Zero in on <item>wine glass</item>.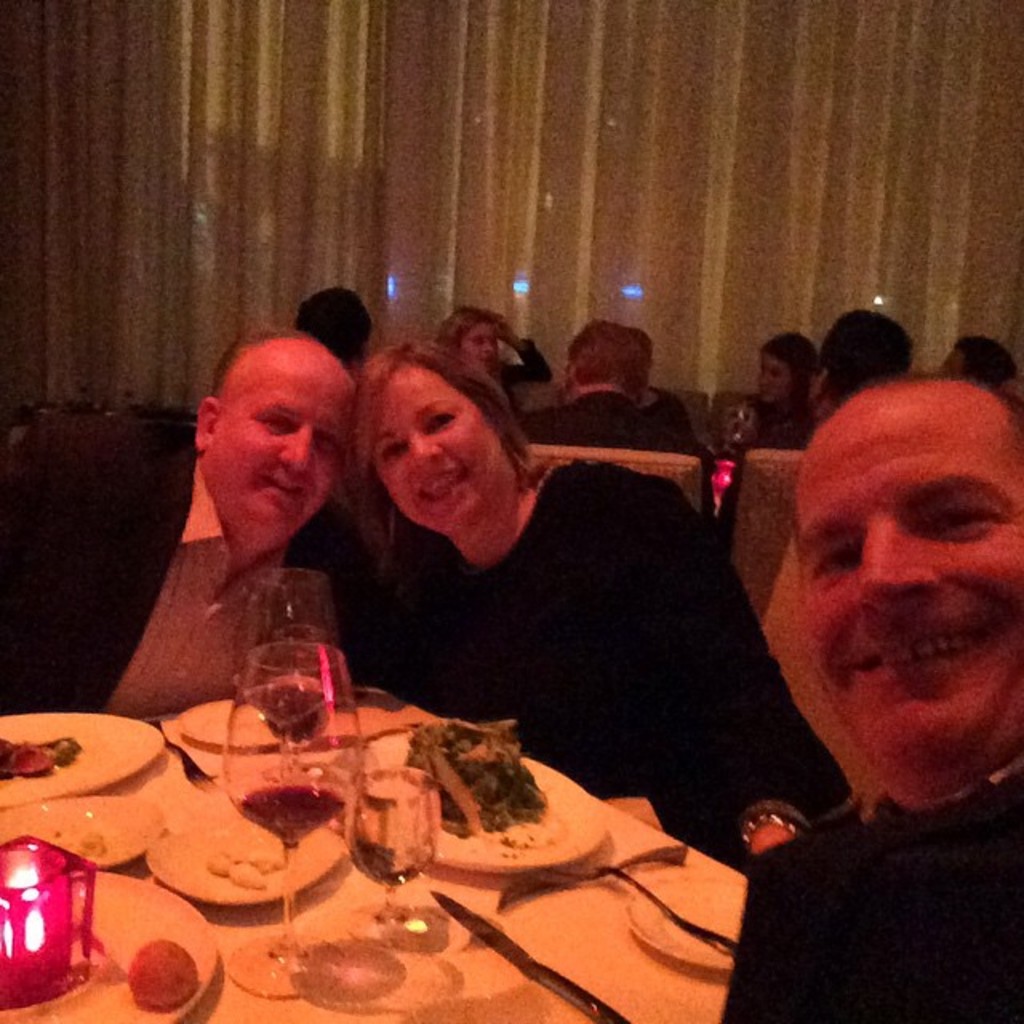
Zeroed in: left=221, top=650, right=357, bottom=992.
